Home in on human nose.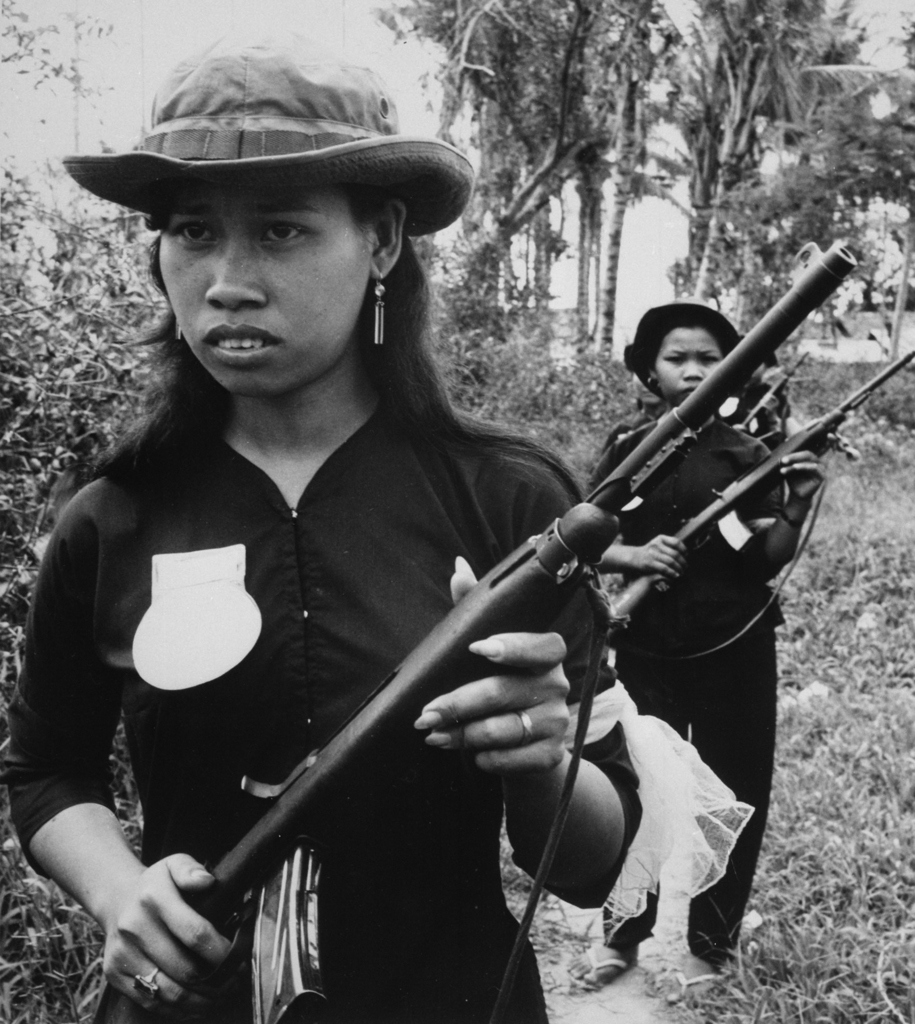
Homed in at {"x1": 201, "y1": 232, "x2": 269, "y2": 308}.
